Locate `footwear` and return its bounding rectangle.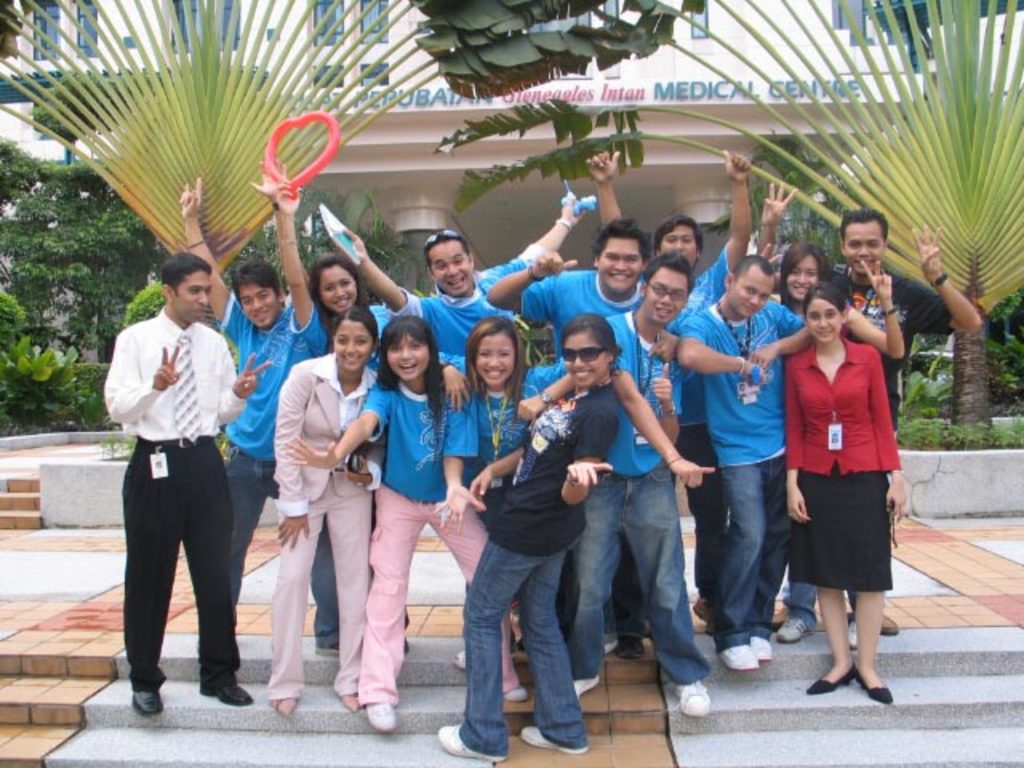
region(773, 613, 806, 645).
